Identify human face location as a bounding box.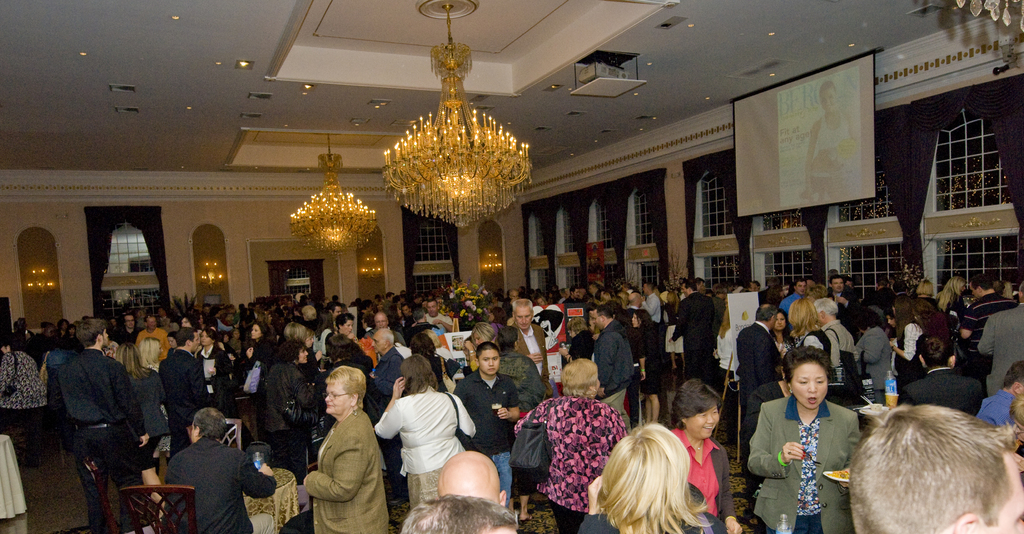
region(201, 330, 211, 346).
